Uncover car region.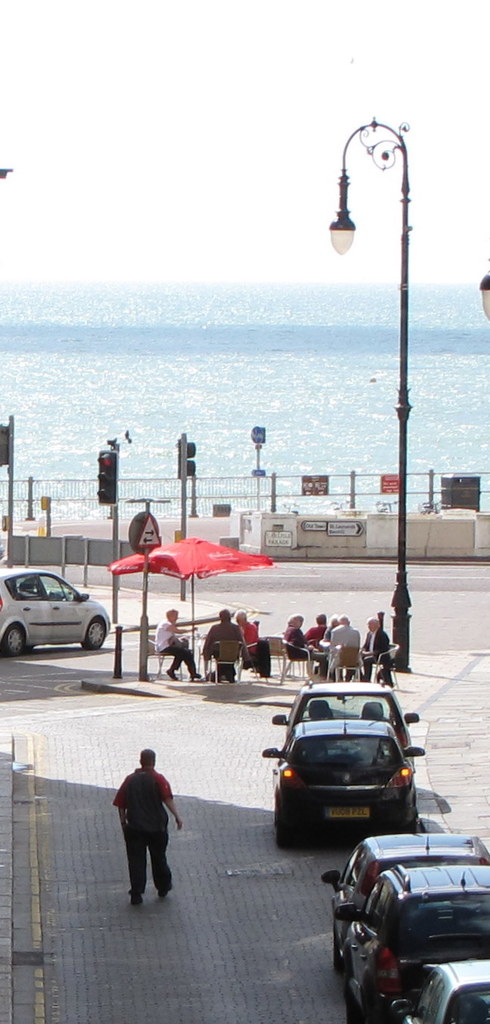
Uncovered: rect(346, 856, 489, 1023).
